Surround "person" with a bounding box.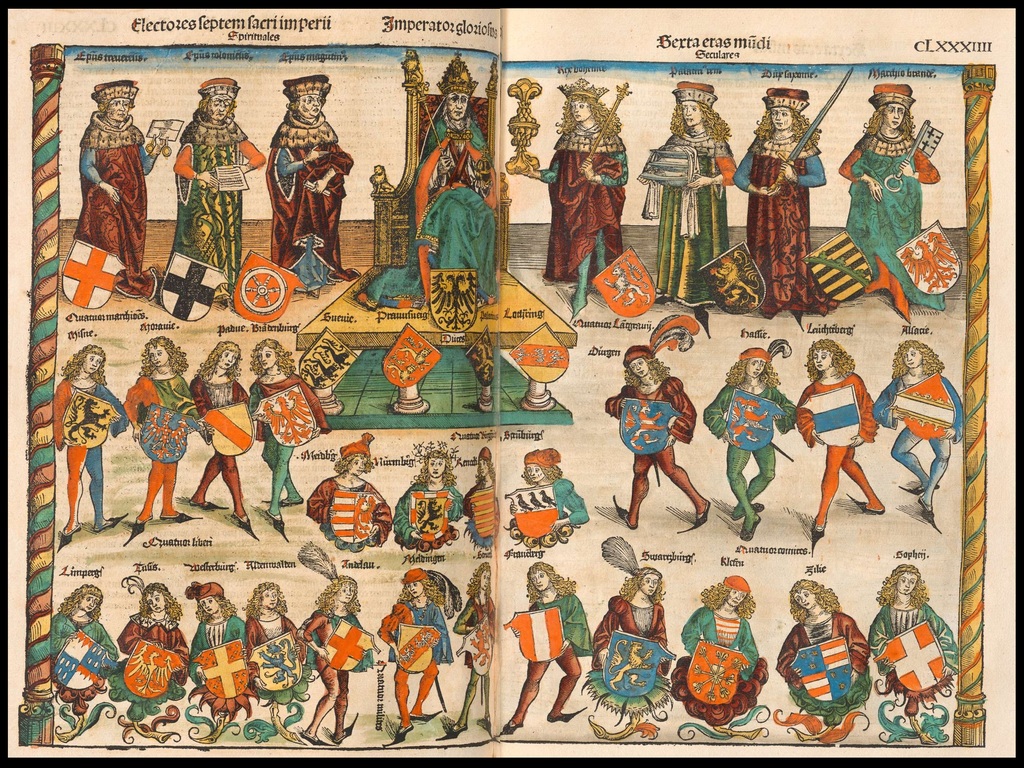
(793, 338, 876, 540).
